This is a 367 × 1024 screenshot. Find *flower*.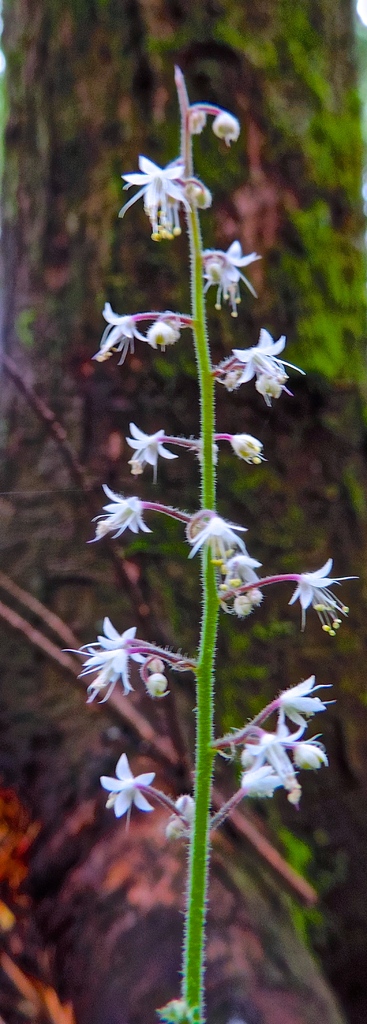
Bounding box: 190 109 208 136.
